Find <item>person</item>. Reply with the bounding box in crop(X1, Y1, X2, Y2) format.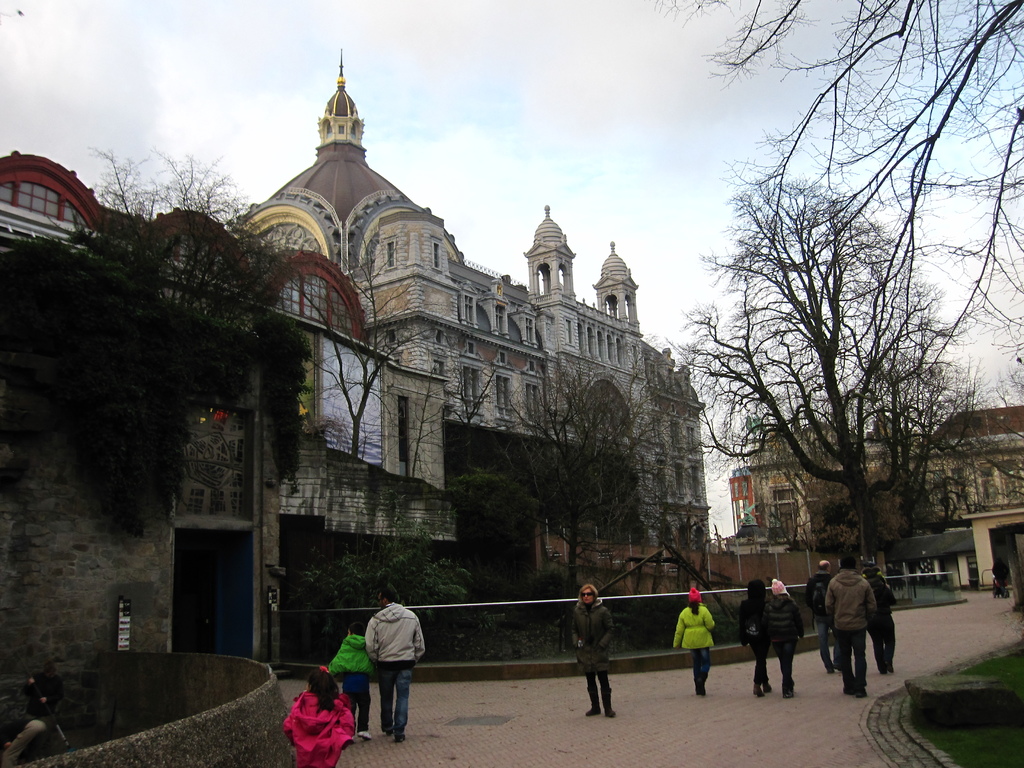
crop(362, 586, 428, 744).
